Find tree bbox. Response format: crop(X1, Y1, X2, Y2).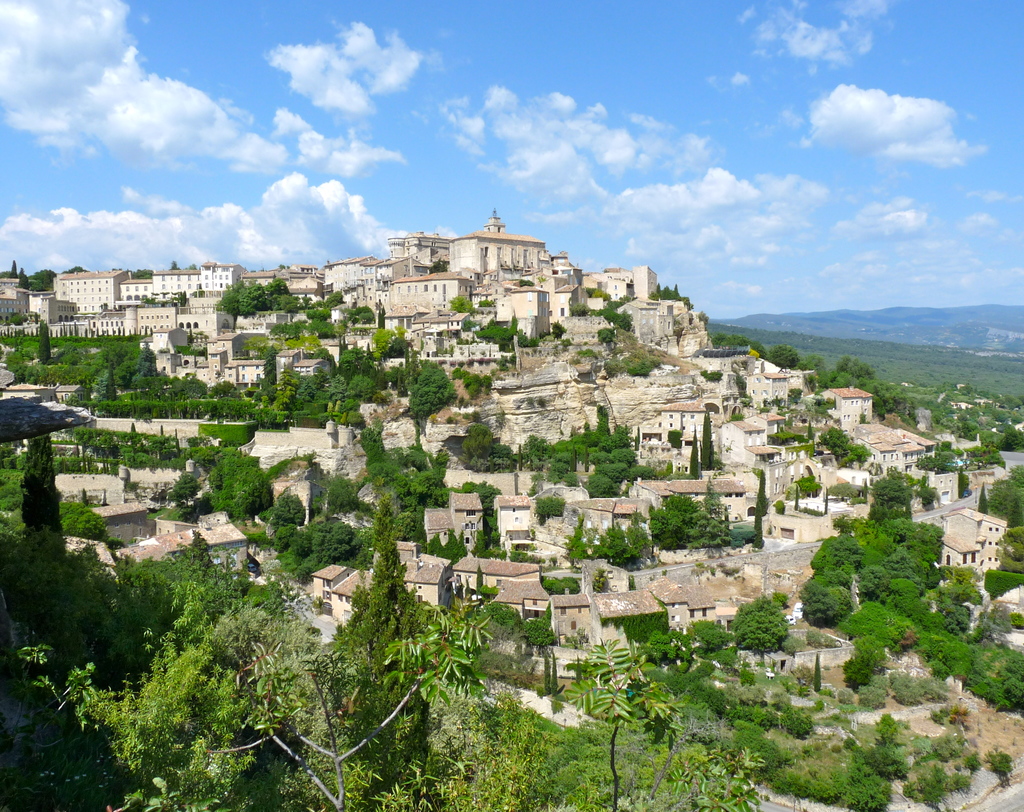
crop(812, 530, 868, 580).
